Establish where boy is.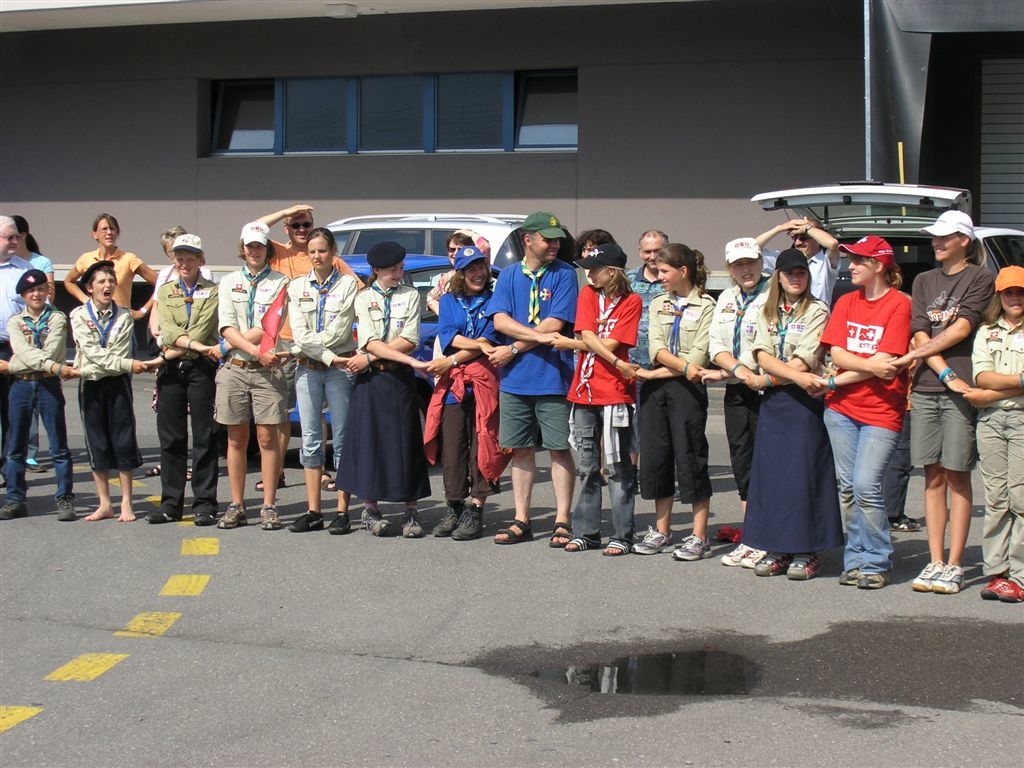
Established at 551, 242, 646, 559.
